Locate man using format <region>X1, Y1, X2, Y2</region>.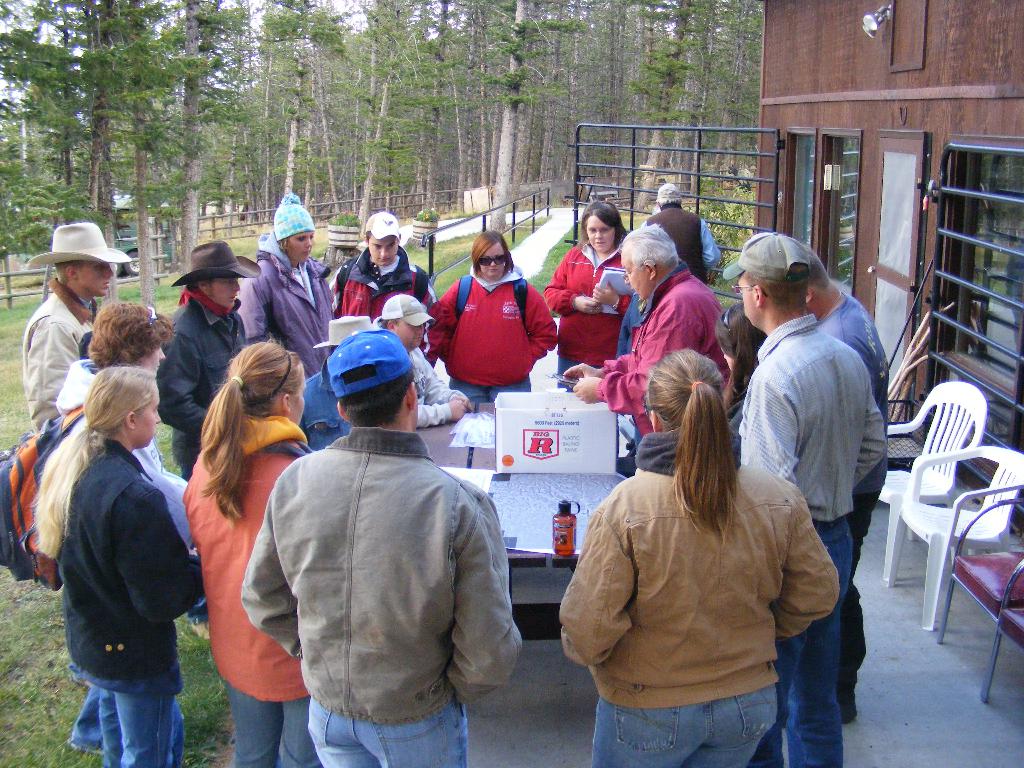
<region>158, 240, 267, 638</region>.
